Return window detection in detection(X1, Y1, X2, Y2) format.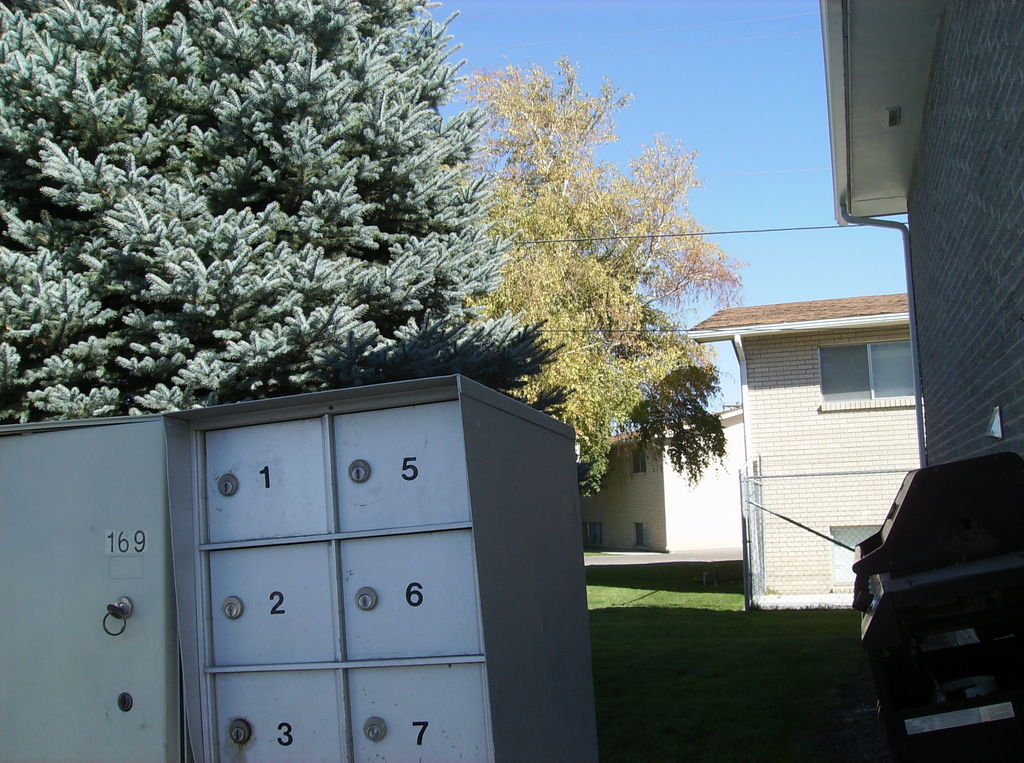
detection(832, 522, 882, 588).
